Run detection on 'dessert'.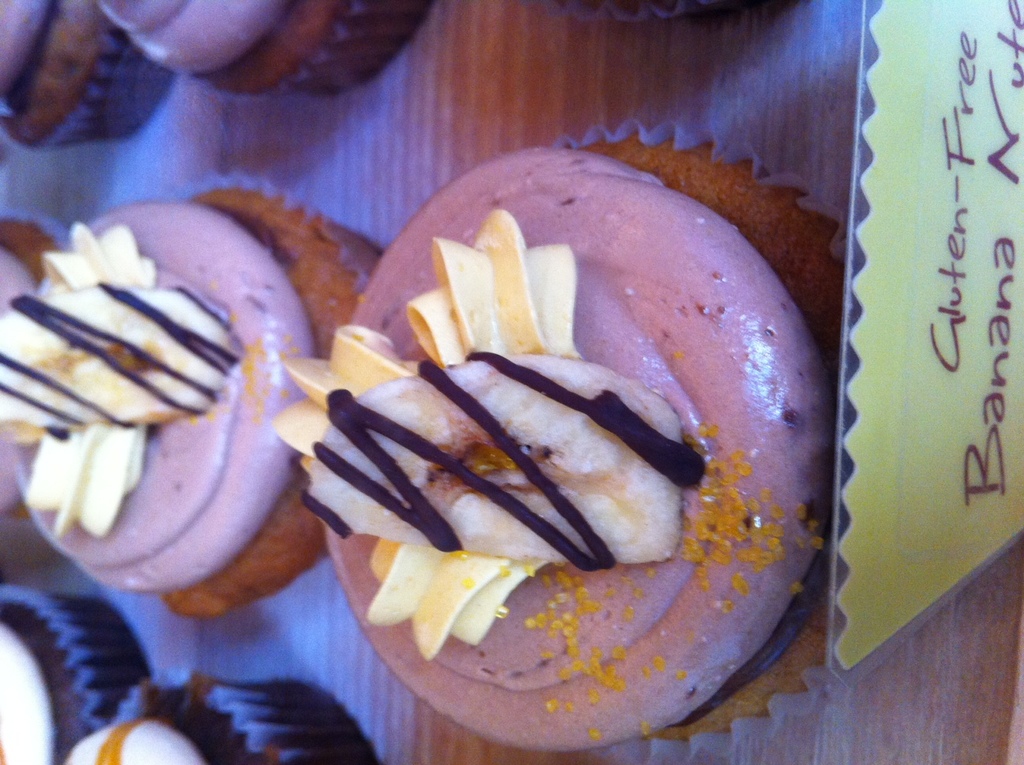
Result: crop(90, 0, 436, 97).
